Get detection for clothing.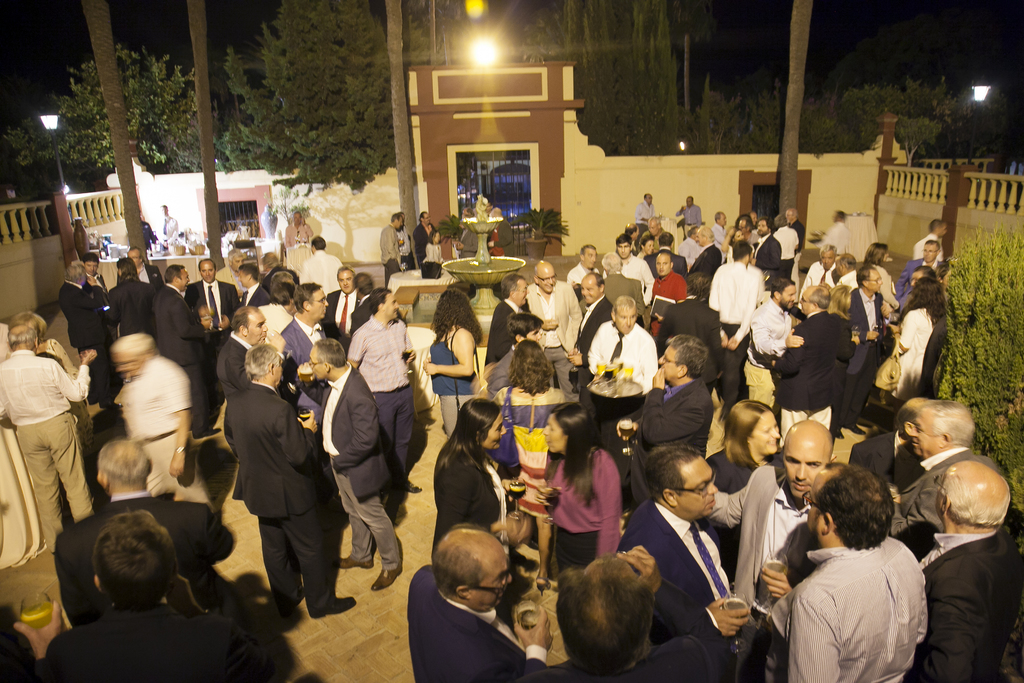
Detection: (300,245,344,298).
